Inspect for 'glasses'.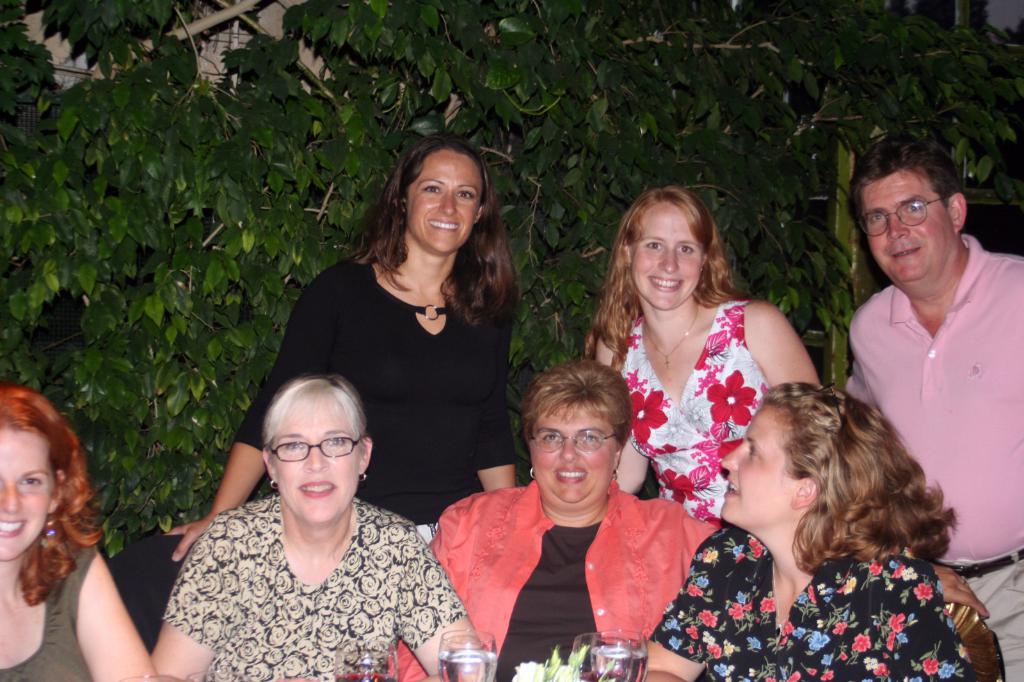
Inspection: 858,196,951,236.
